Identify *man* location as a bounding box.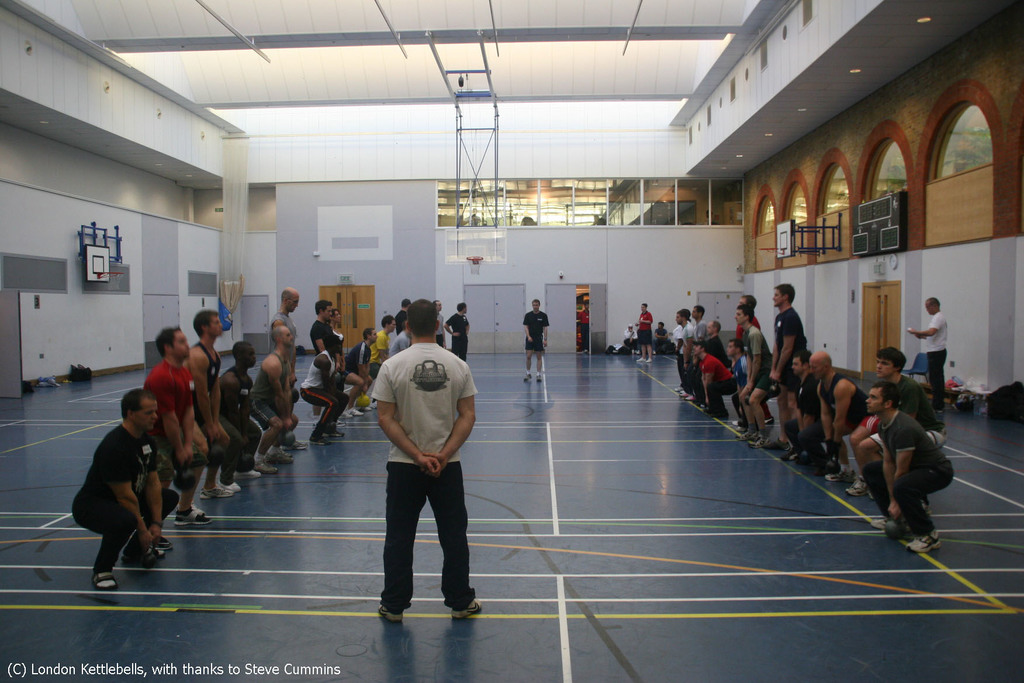
select_region(634, 300, 654, 361).
